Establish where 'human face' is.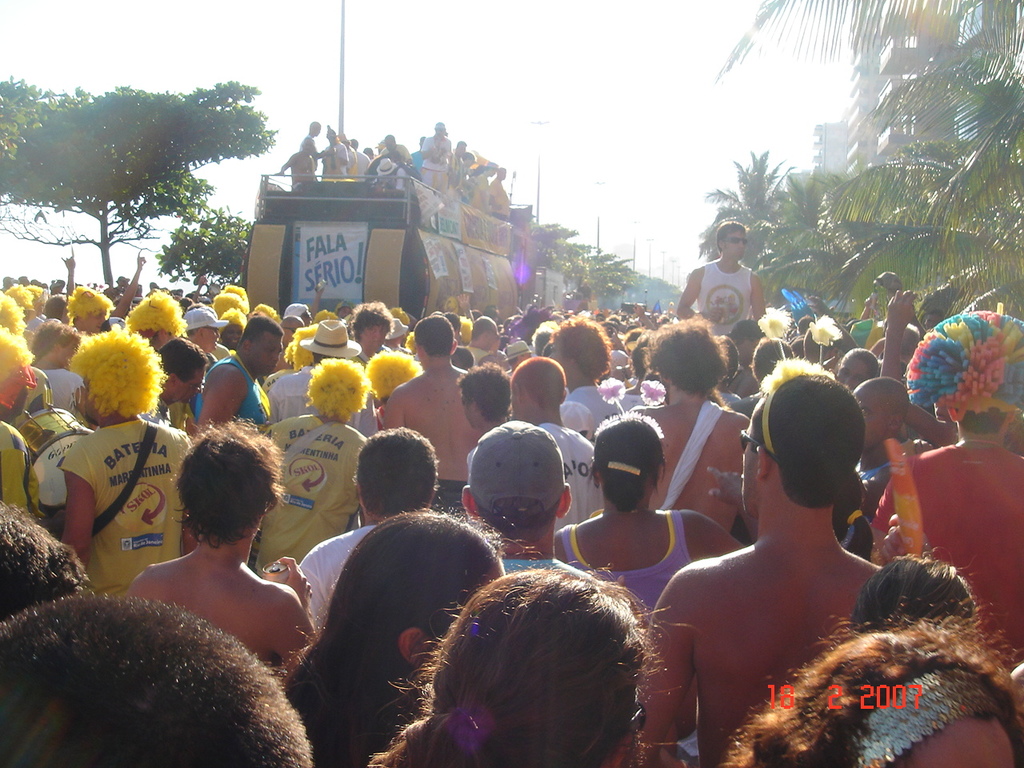
Established at [222, 322, 242, 348].
